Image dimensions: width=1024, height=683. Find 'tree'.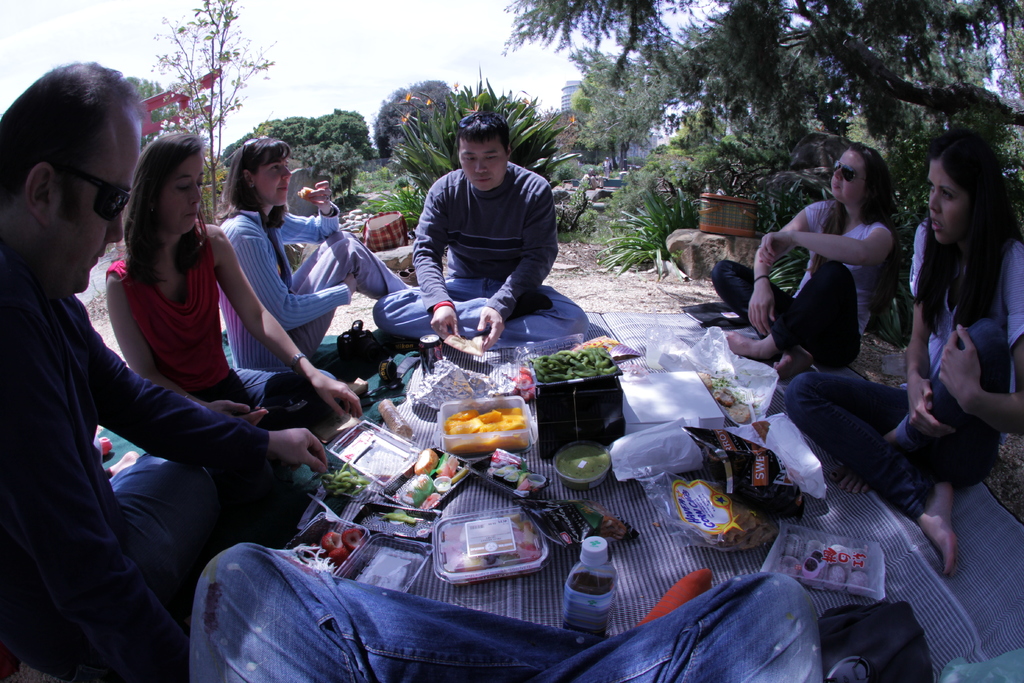
crop(218, 108, 372, 160).
